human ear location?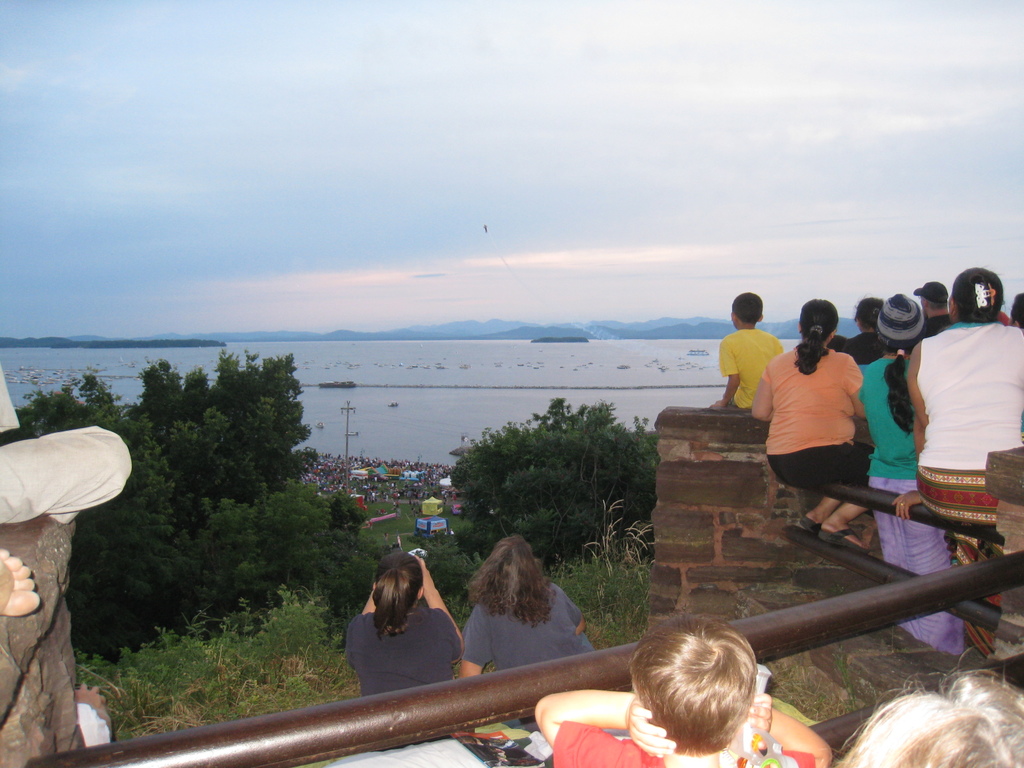
Rect(759, 312, 765, 322)
